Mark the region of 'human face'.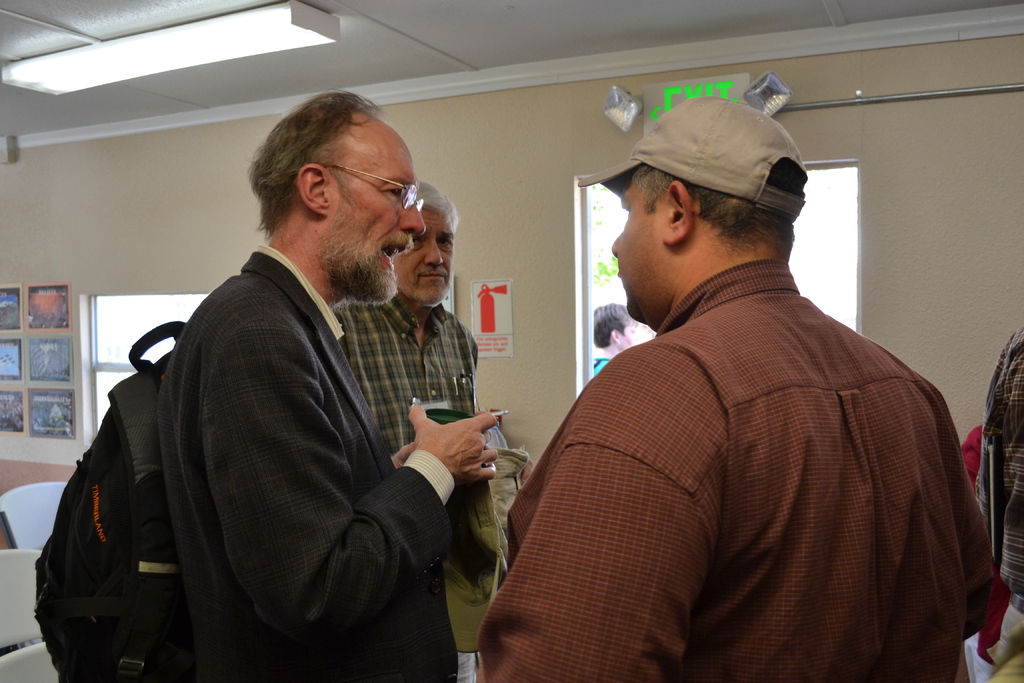
Region: (left=393, top=205, right=456, bottom=309).
